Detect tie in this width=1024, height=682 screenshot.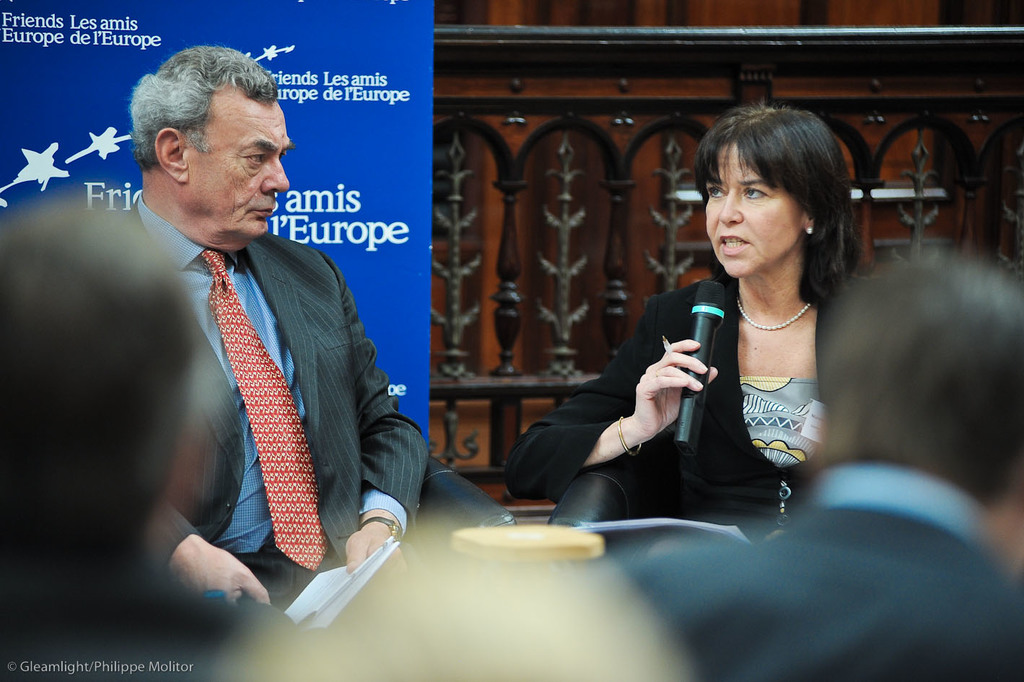
Detection: <region>201, 251, 326, 574</region>.
